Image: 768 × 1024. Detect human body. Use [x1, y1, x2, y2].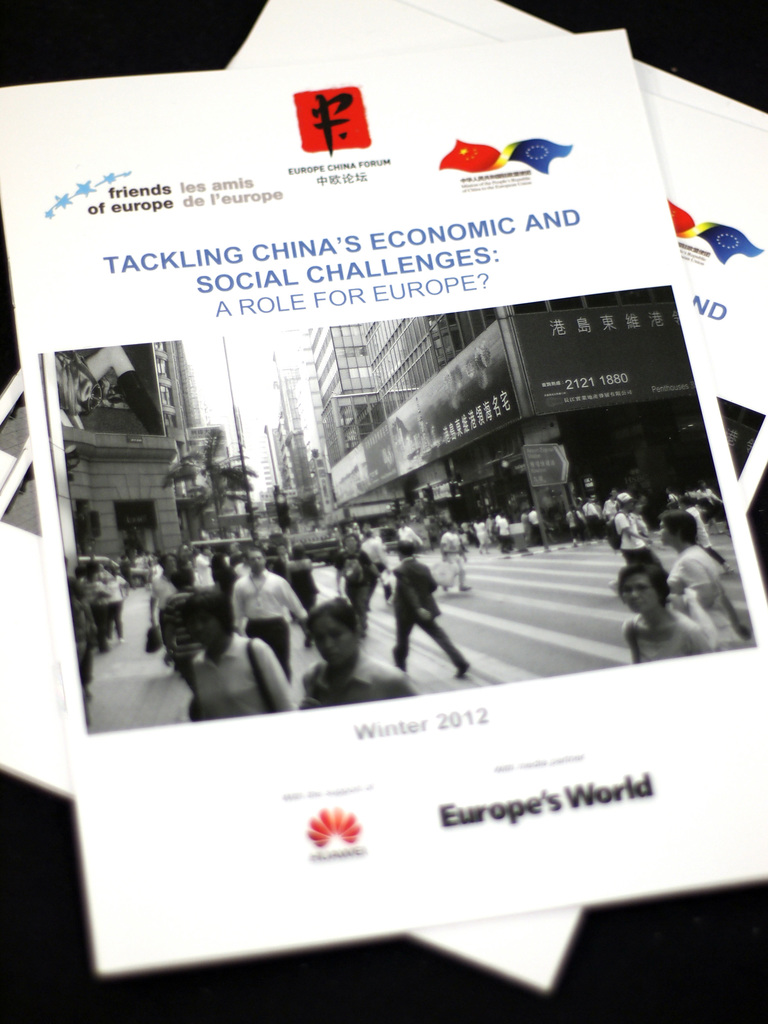
[623, 602, 704, 663].
